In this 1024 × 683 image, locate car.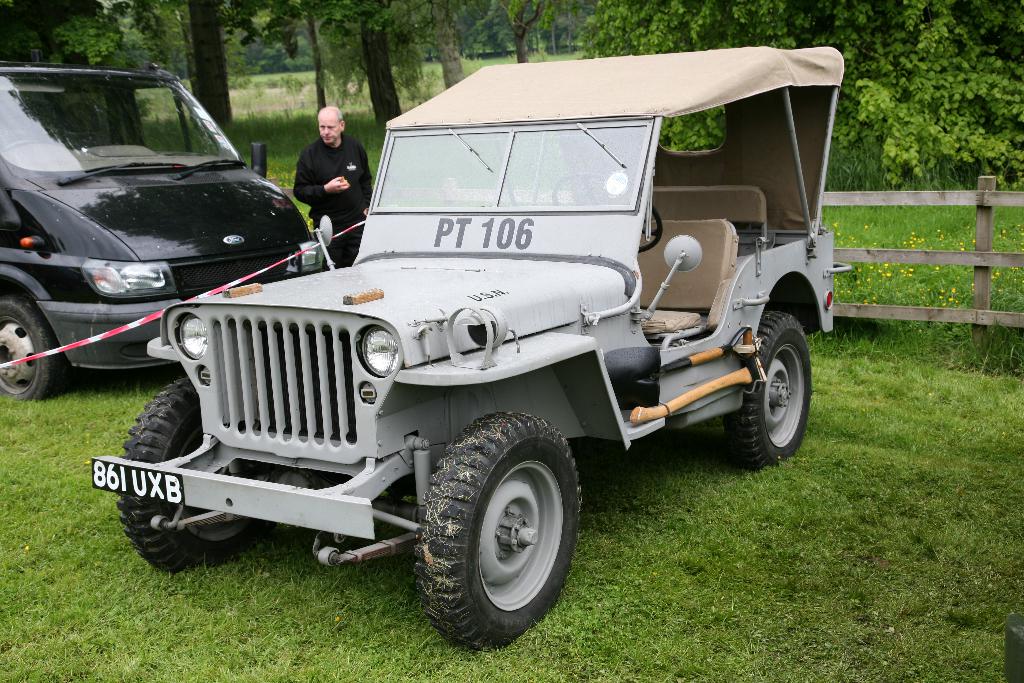
Bounding box: (0, 66, 323, 407).
